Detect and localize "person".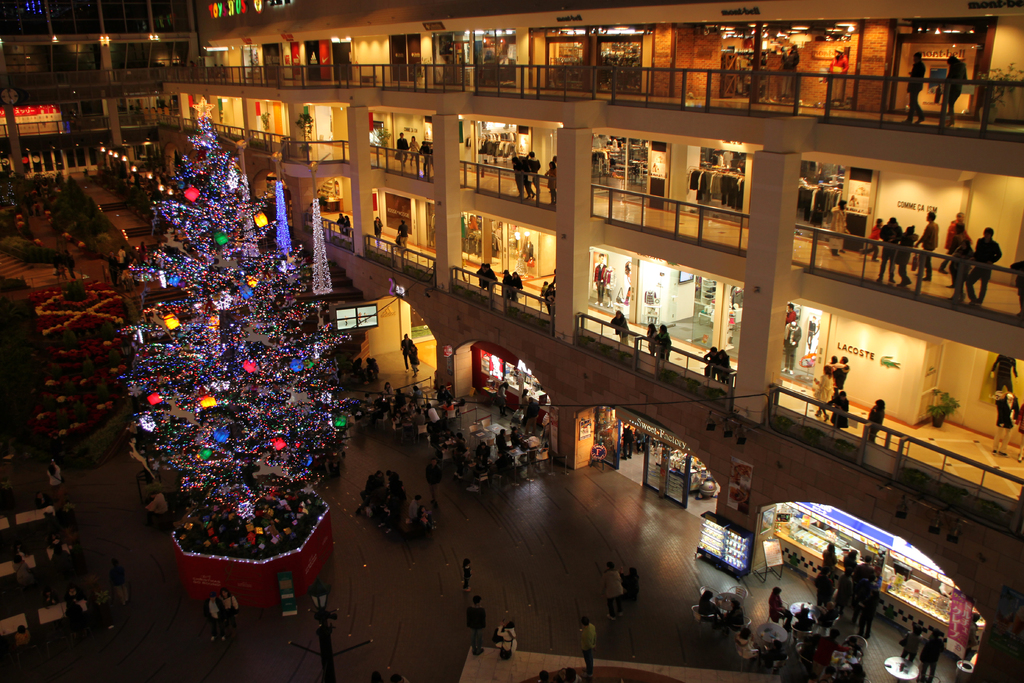
Localized at select_region(701, 345, 716, 377).
